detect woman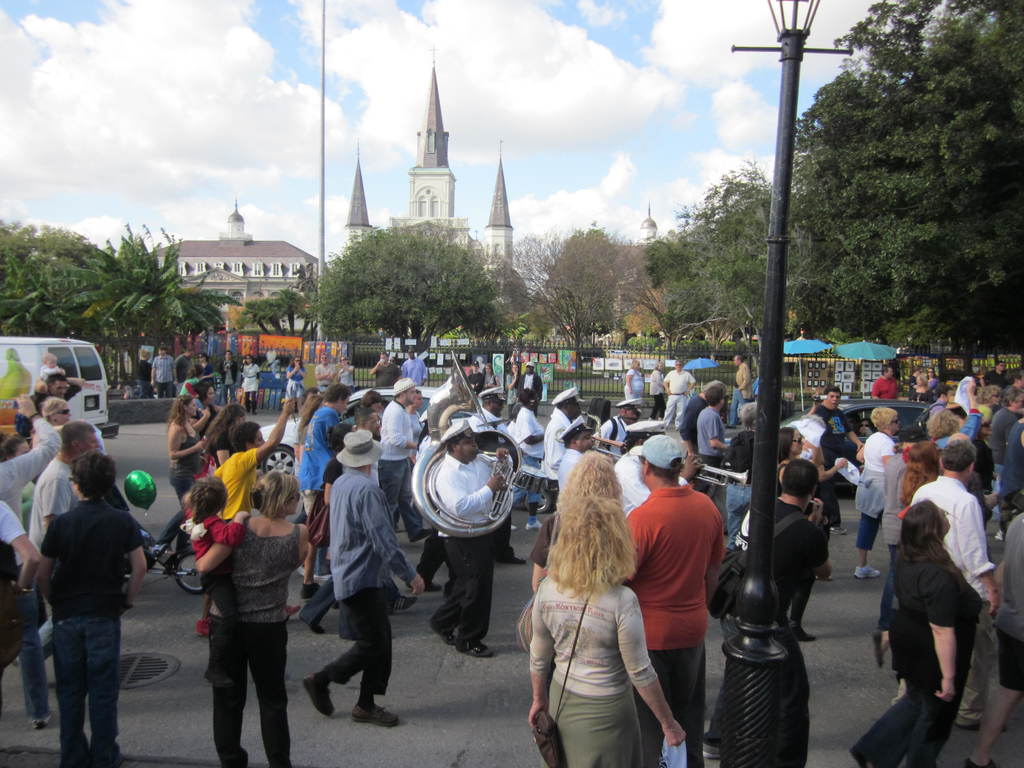
rect(287, 355, 305, 415)
